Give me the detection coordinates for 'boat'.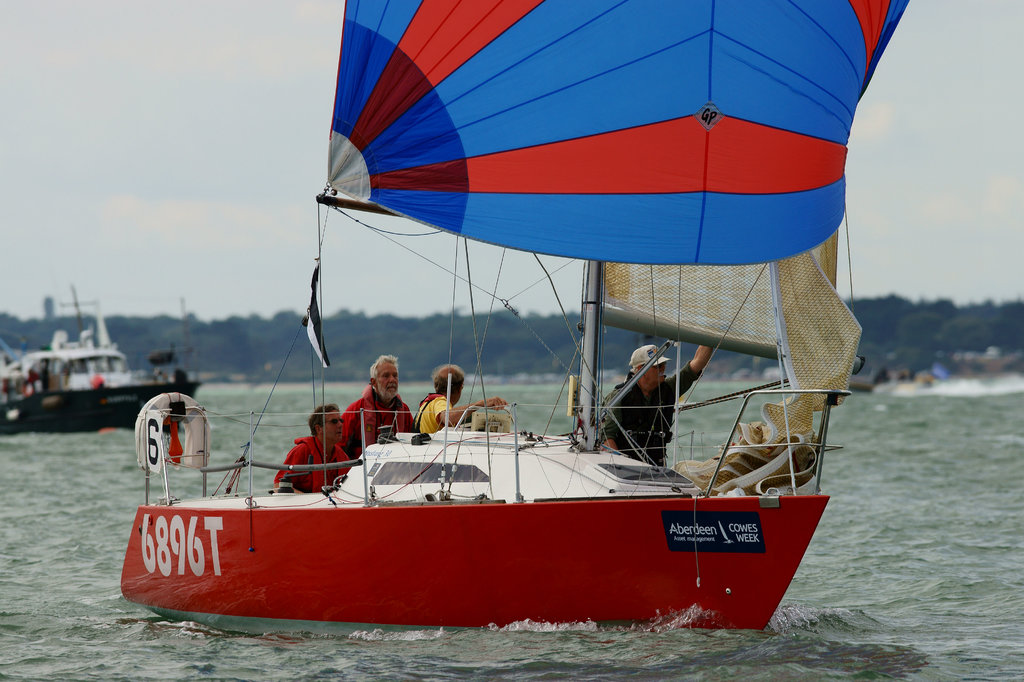
select_region(126, 278, 825, 635).
